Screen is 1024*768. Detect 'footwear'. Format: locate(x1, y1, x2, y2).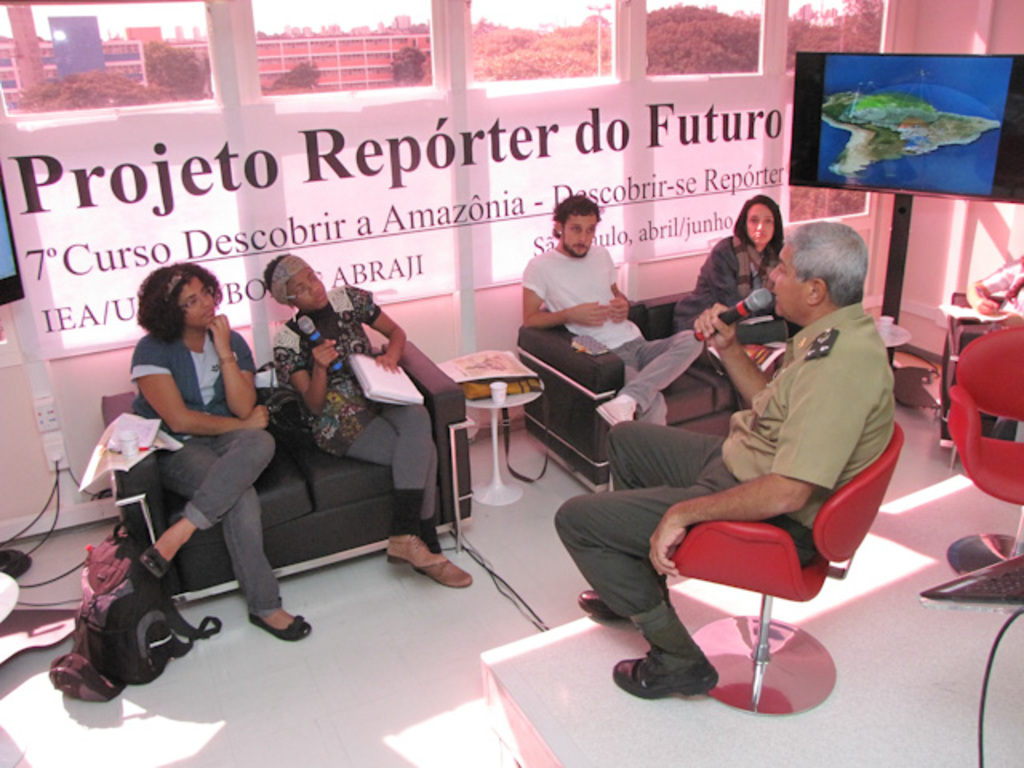
locate(144, 541, 186, 586).
